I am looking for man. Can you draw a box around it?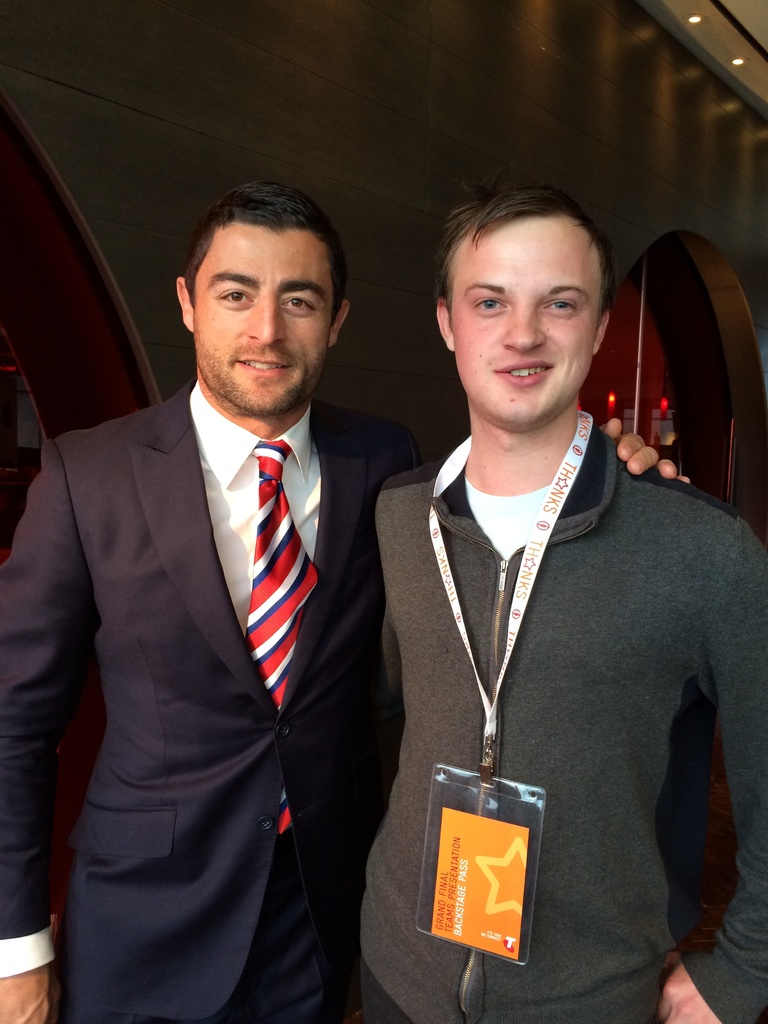
Sure, the bounding box is (0,183,692,1023).
